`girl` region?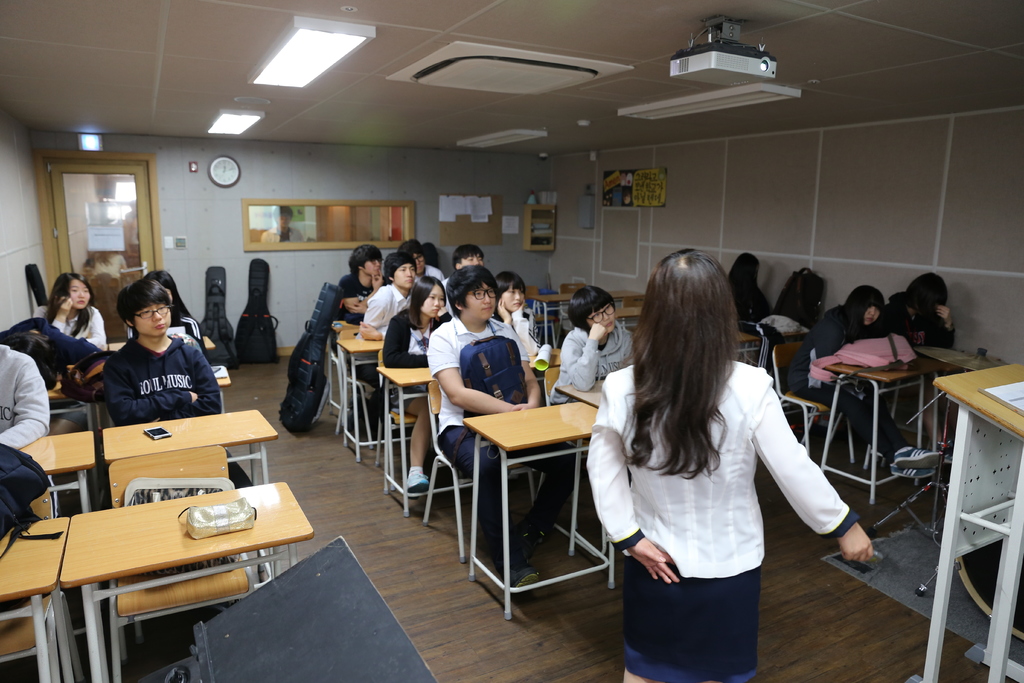
select_region(383, 277, 452, 493)
